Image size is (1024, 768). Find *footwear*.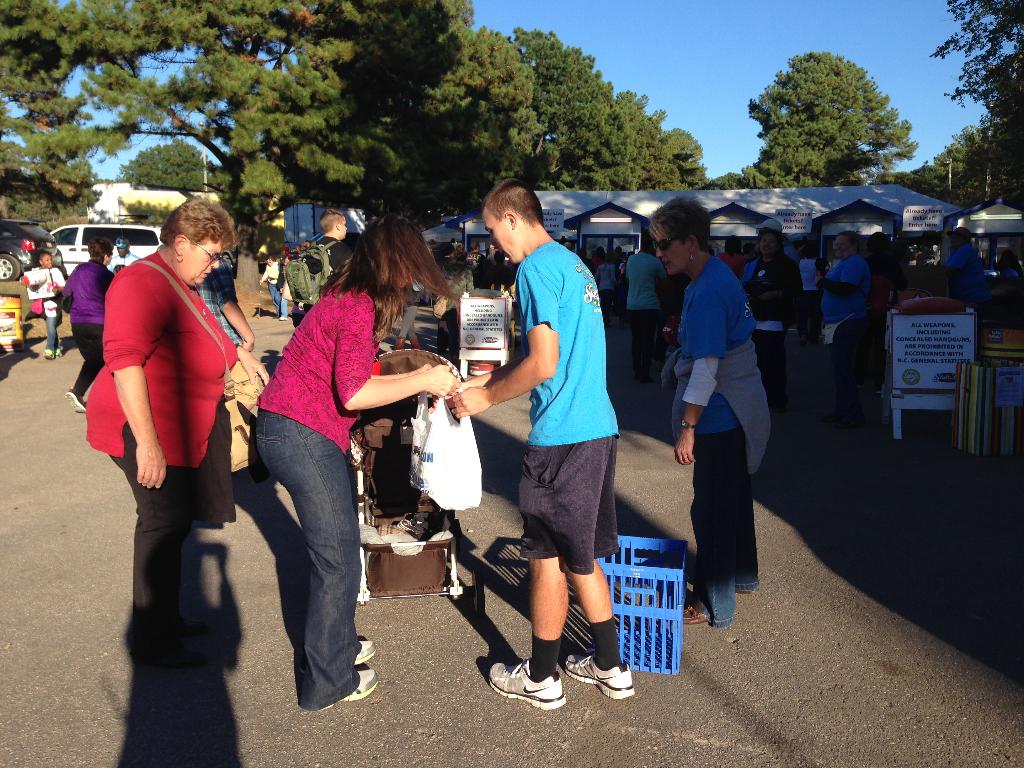
177:616:208:637.
